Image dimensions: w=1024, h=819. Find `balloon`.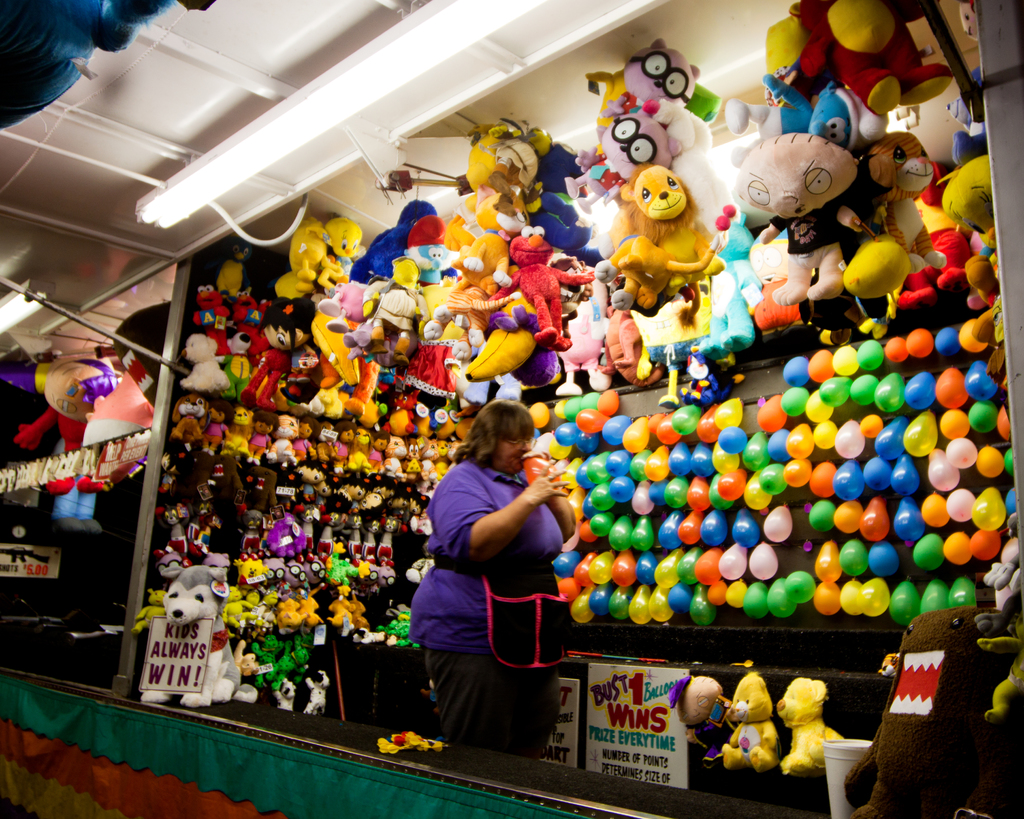
pyautogui.locateOnScreen(588, 550, 611, 584).
